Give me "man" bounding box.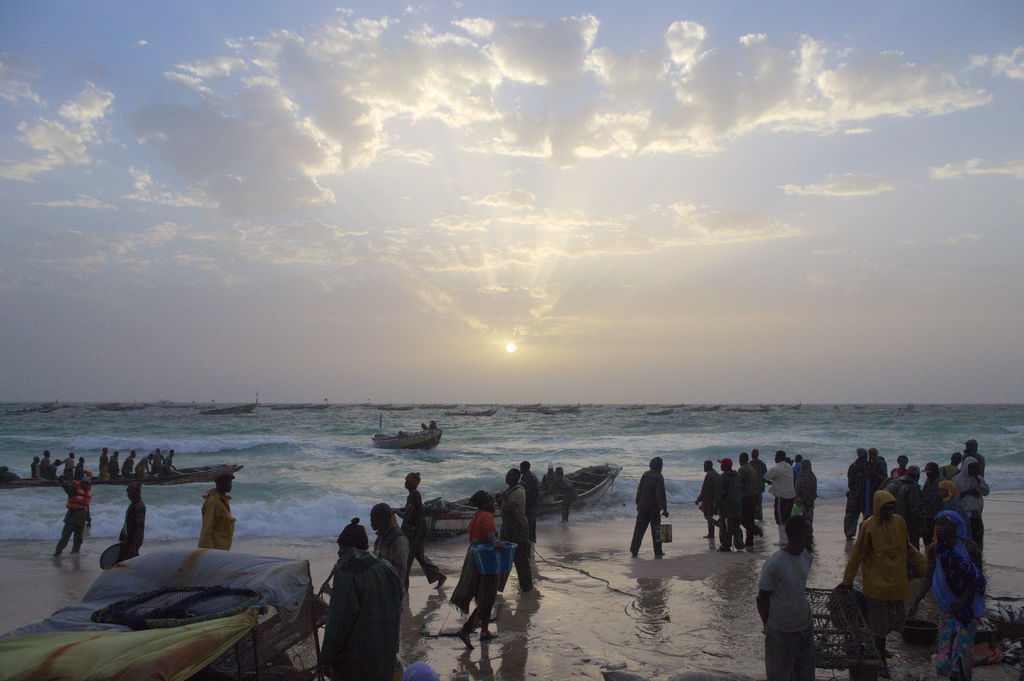
736/452/764/546.
